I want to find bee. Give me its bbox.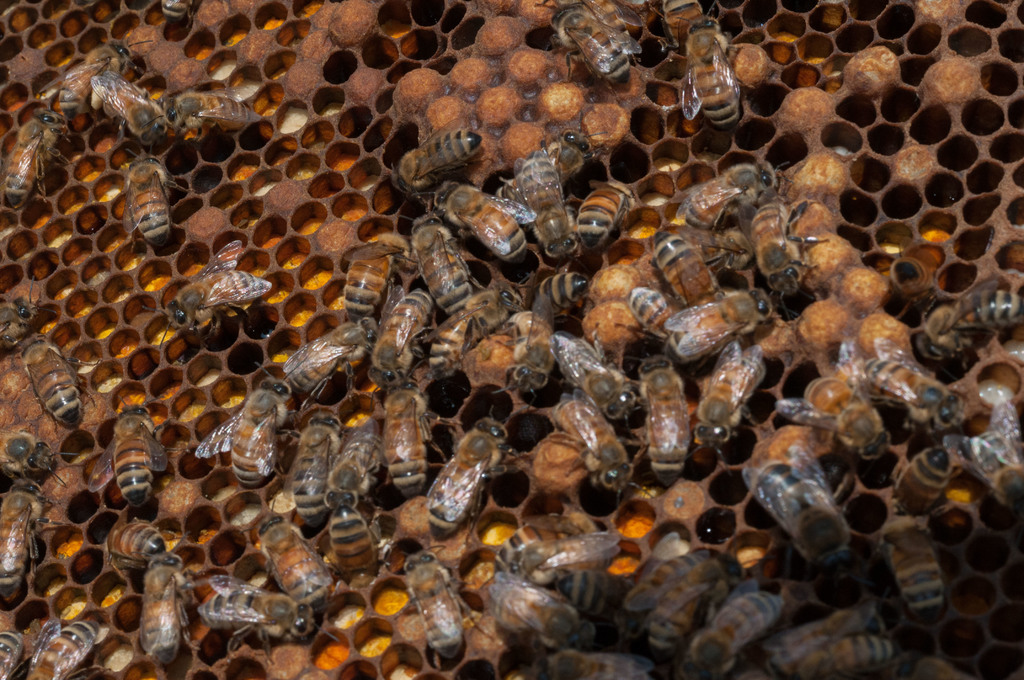
{"x1": 415, "y1": 170, "x2": 536, "y2": 259}.
